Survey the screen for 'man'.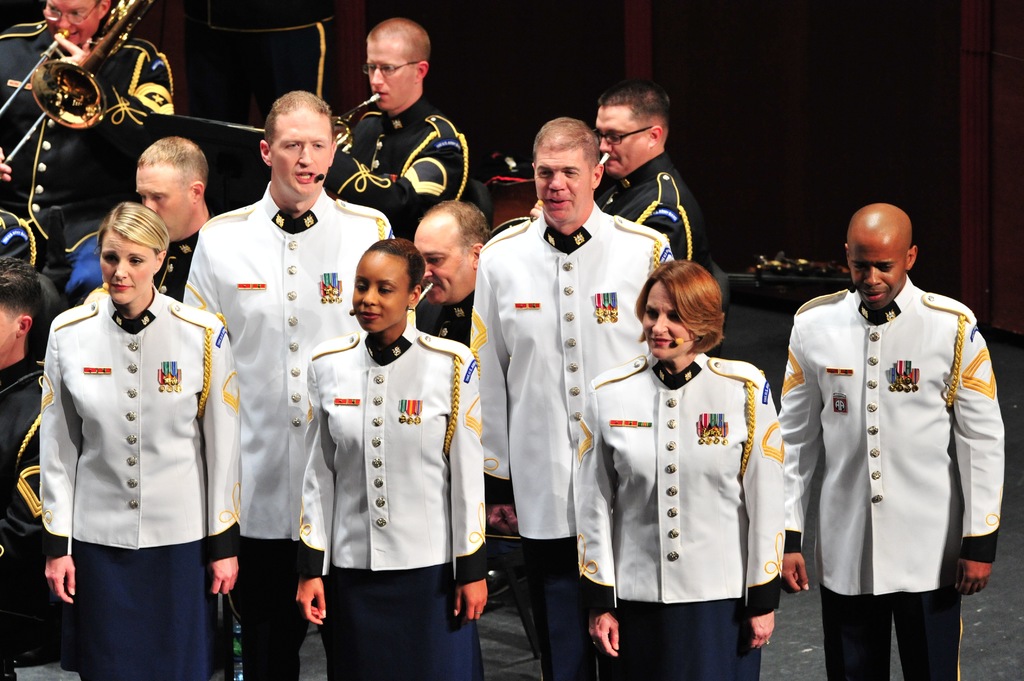
Survey found: [left=412, top=204, right=499, bottom=346].
